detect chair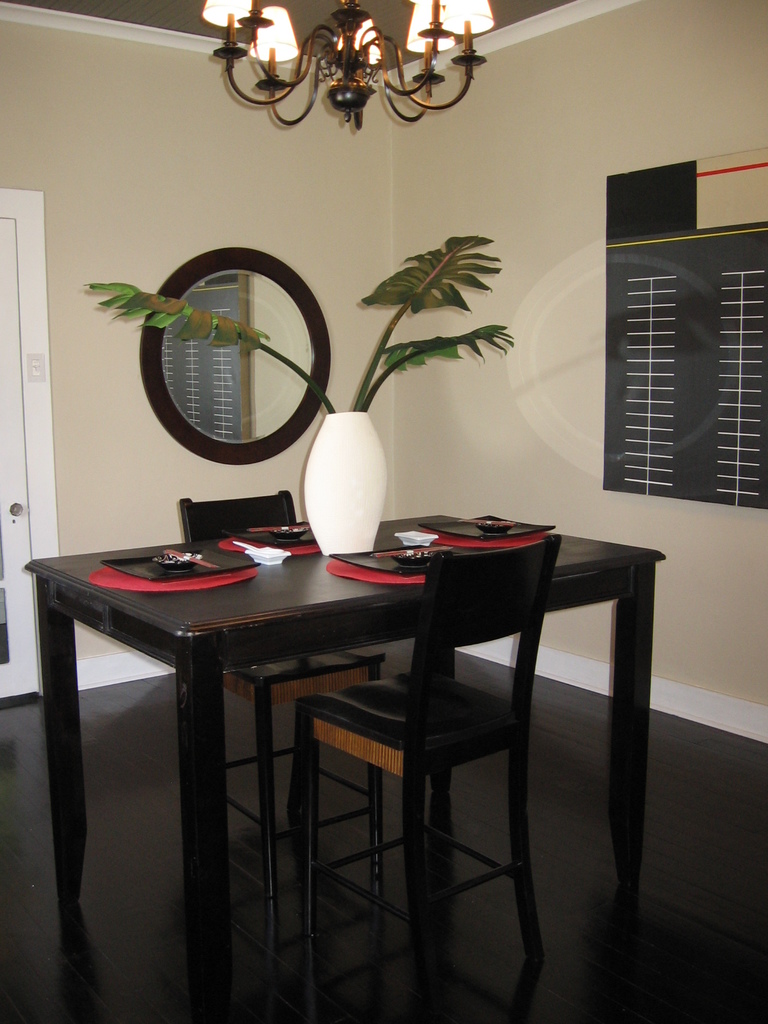
detection(283, 531, 555, 960)
